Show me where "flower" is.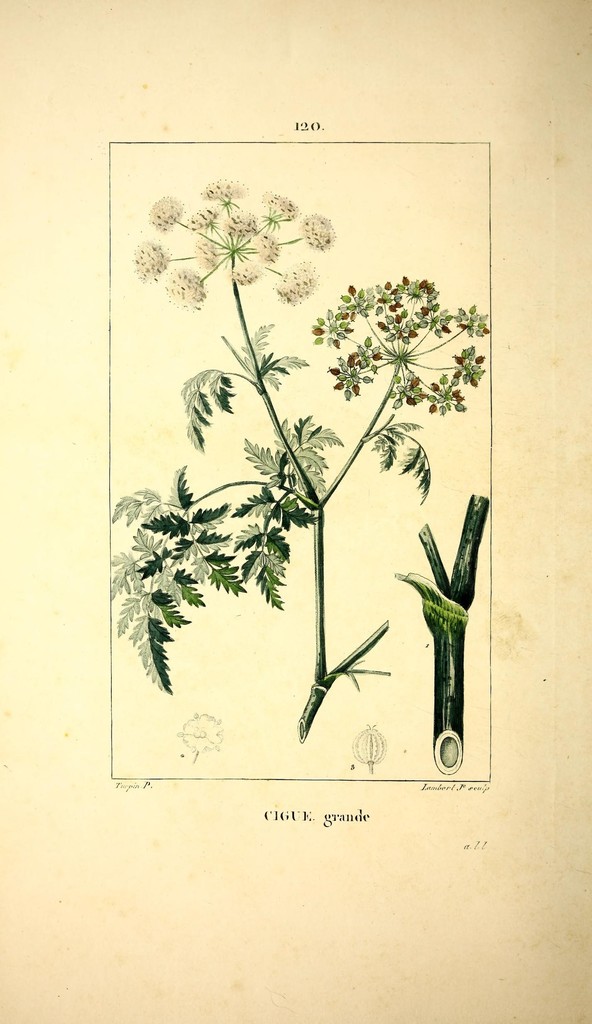
"flower" is at box=[261, 184, 295, 217].
